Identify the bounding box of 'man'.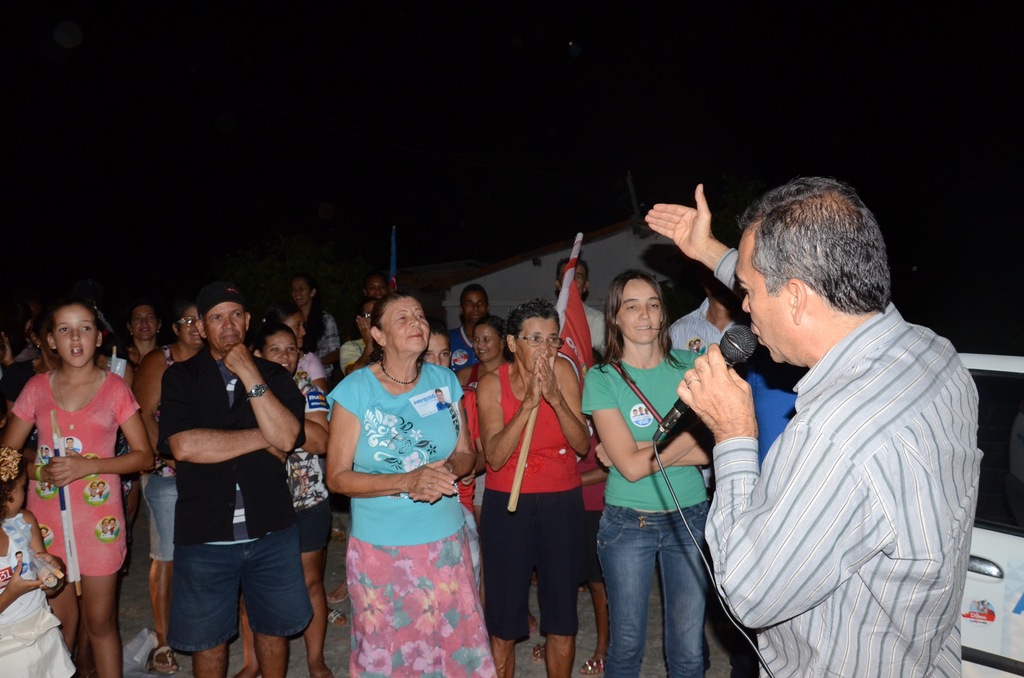
<bbox>668, 271, 746, 357</bbox>.
